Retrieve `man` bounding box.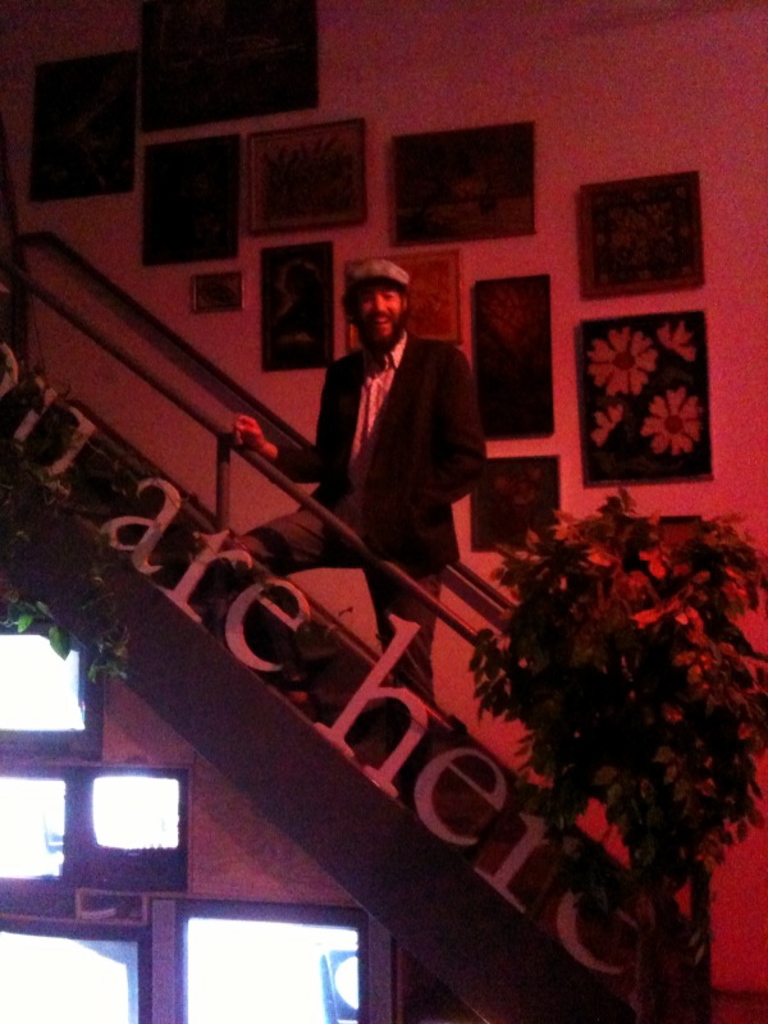
Bounding box: (left=224, top=252, right=489, bottom=699).
